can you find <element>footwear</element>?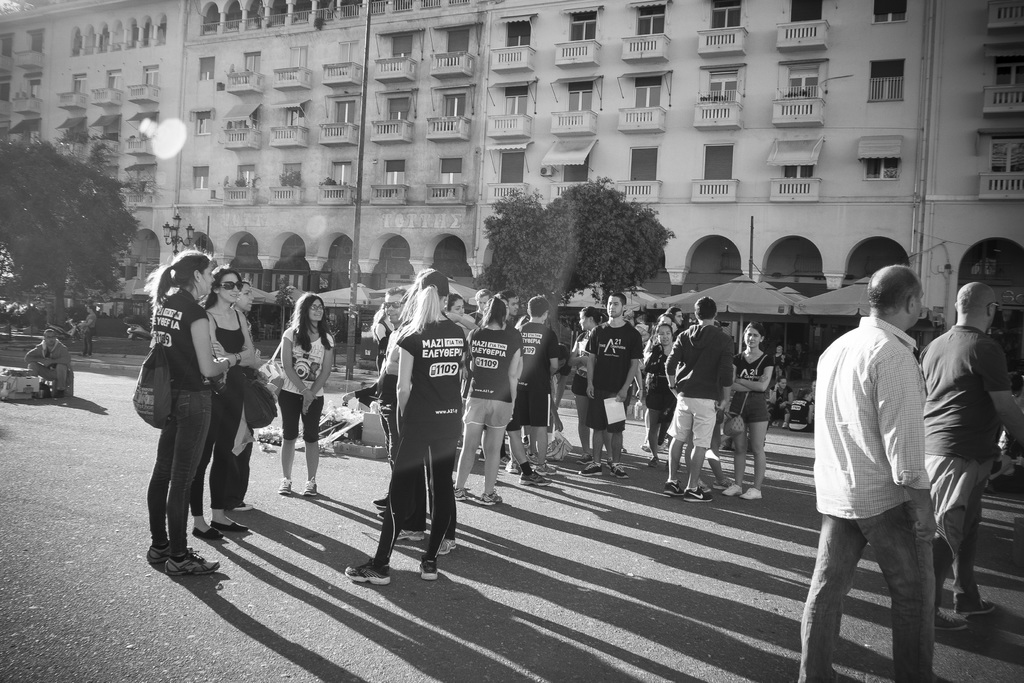
Yes, bounding box: 474 488 500 508.
